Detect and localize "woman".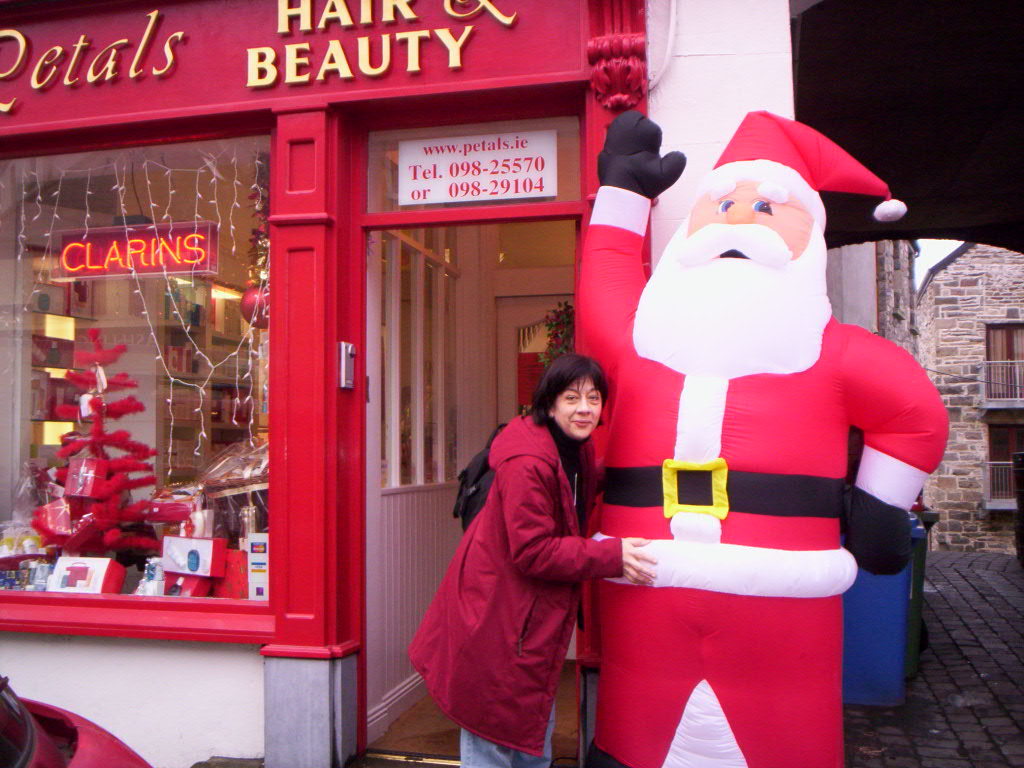
Localized at select_region(391, 349, 656, 767).
